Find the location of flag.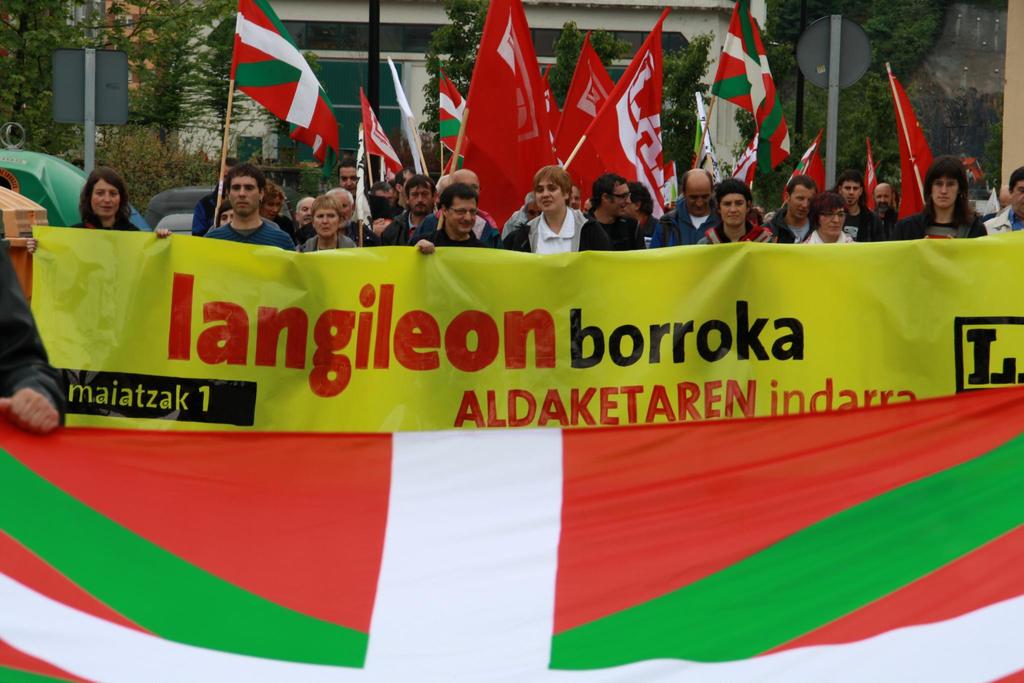
Location: box(557, 0, 673, 211).
